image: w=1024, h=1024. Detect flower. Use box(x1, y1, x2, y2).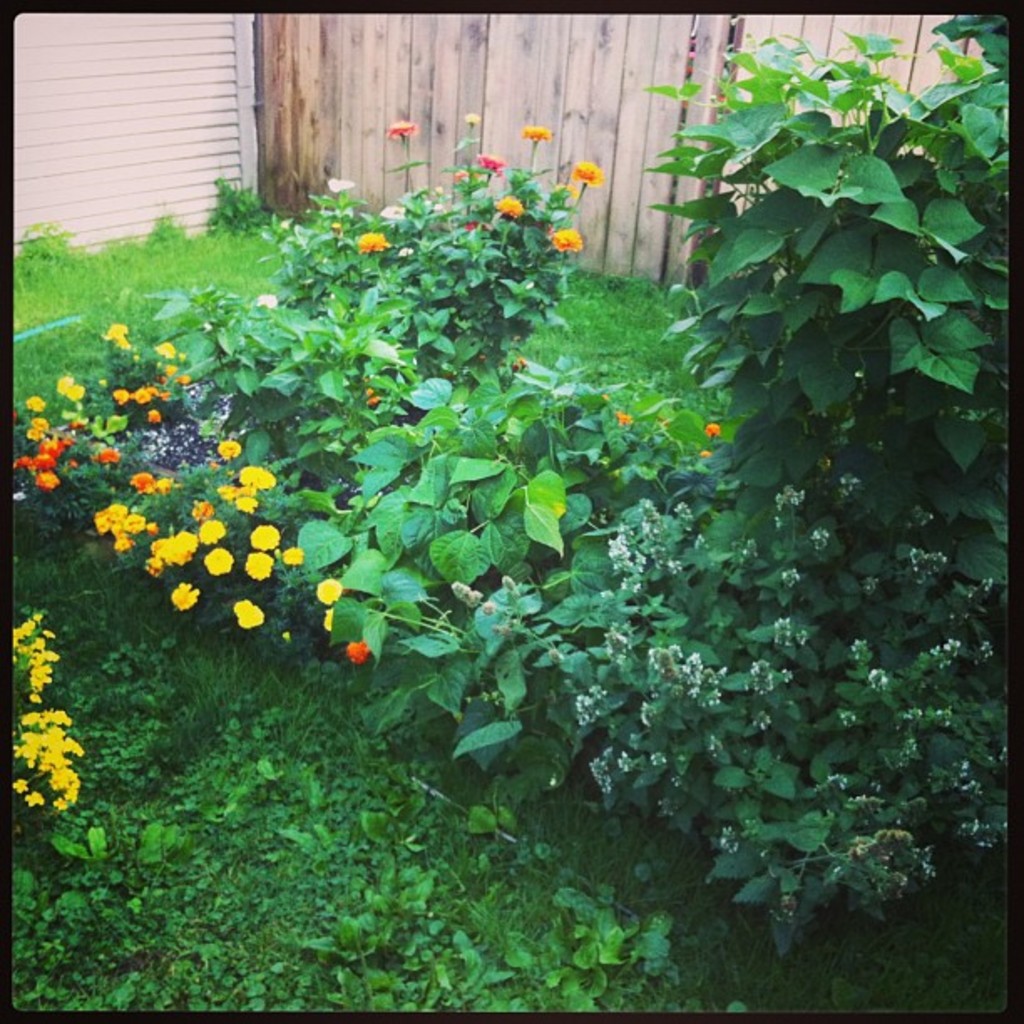
box(572, 157, 604, 189).
